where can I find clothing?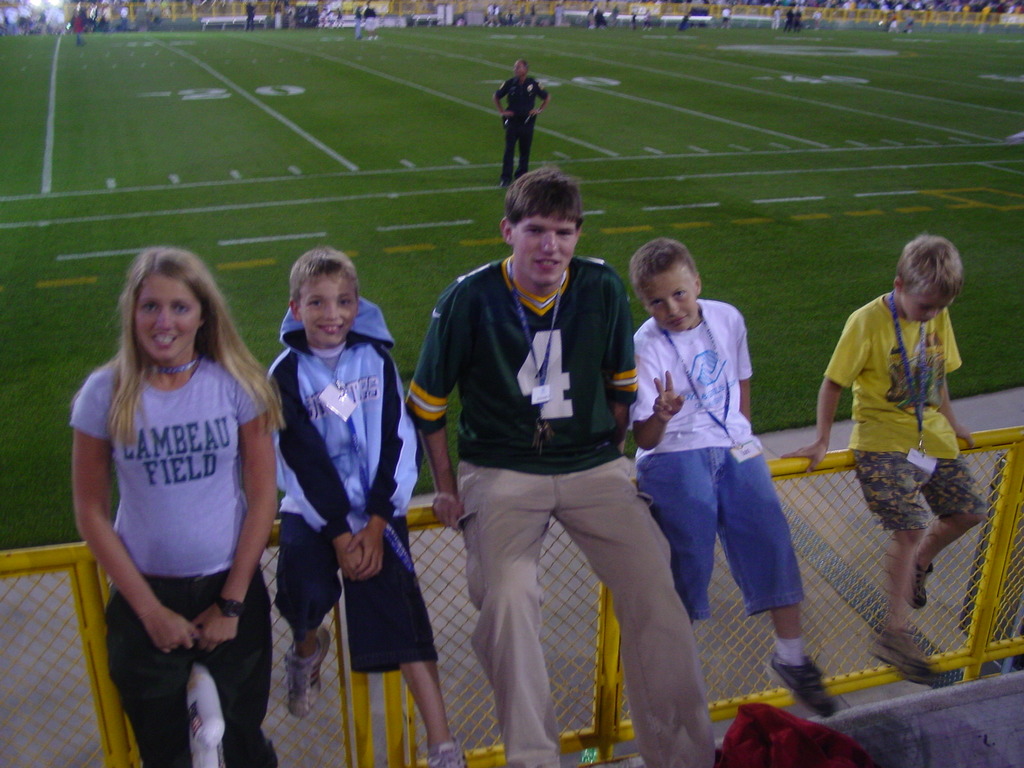
You can find it at [400,249,715,767].
